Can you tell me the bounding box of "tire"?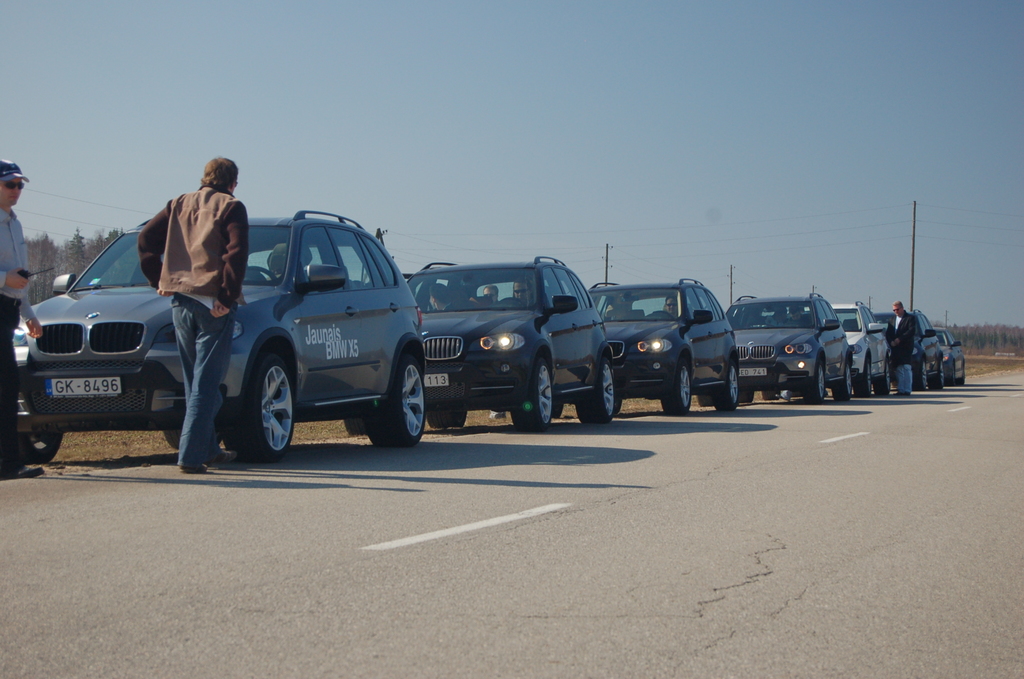
{"left": 835, "top": 358, "right": 856, "bottom": 402}.
